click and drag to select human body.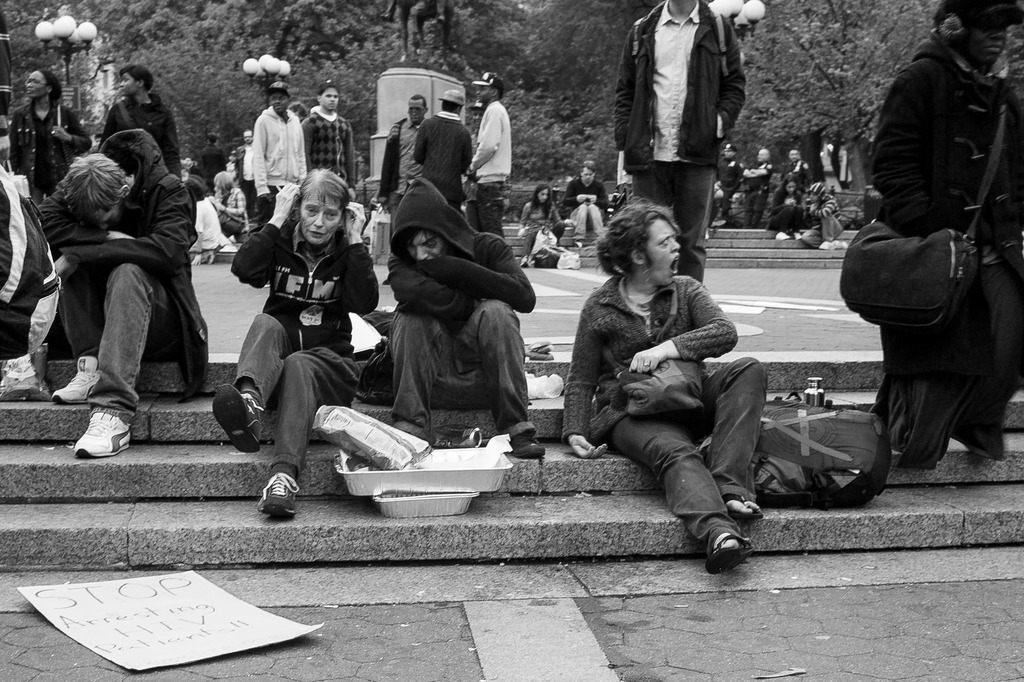
Selection: <region>232, 138, 259, 215</region>.
